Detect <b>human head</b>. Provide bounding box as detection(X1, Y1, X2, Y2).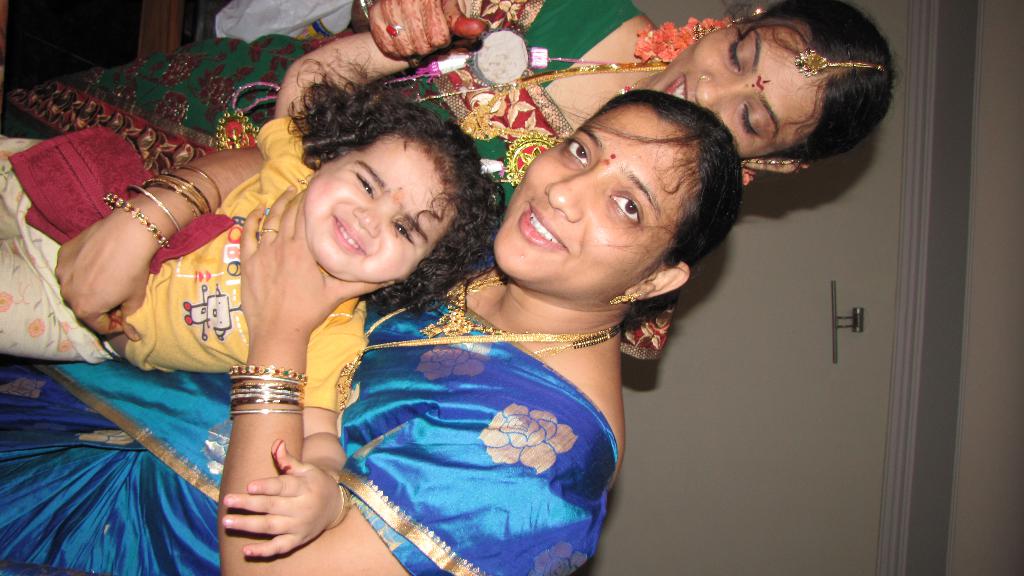
detection(645, 0, 893, 173).
